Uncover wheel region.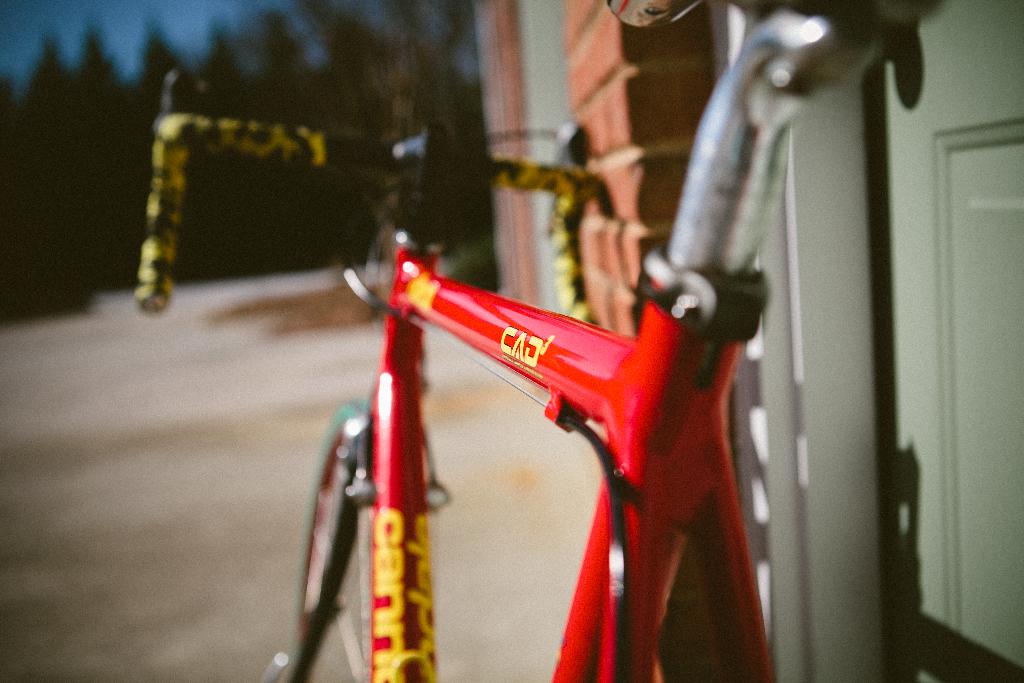
Uncovered: (left=273, top=404, right=373, bottom=682).
